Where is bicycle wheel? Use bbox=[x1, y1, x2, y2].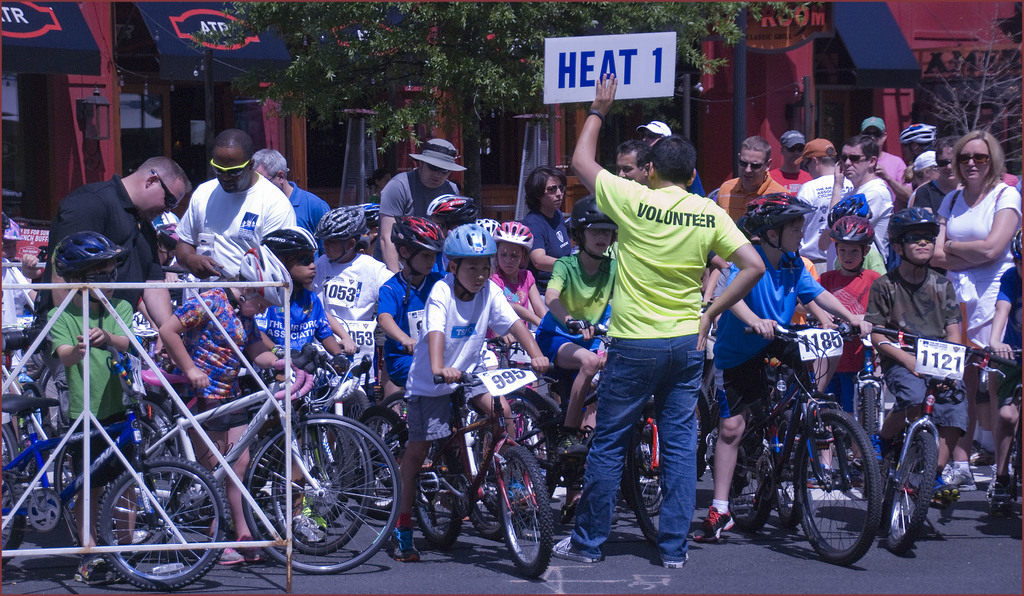
bbox=[57, 425, 86, 525].
